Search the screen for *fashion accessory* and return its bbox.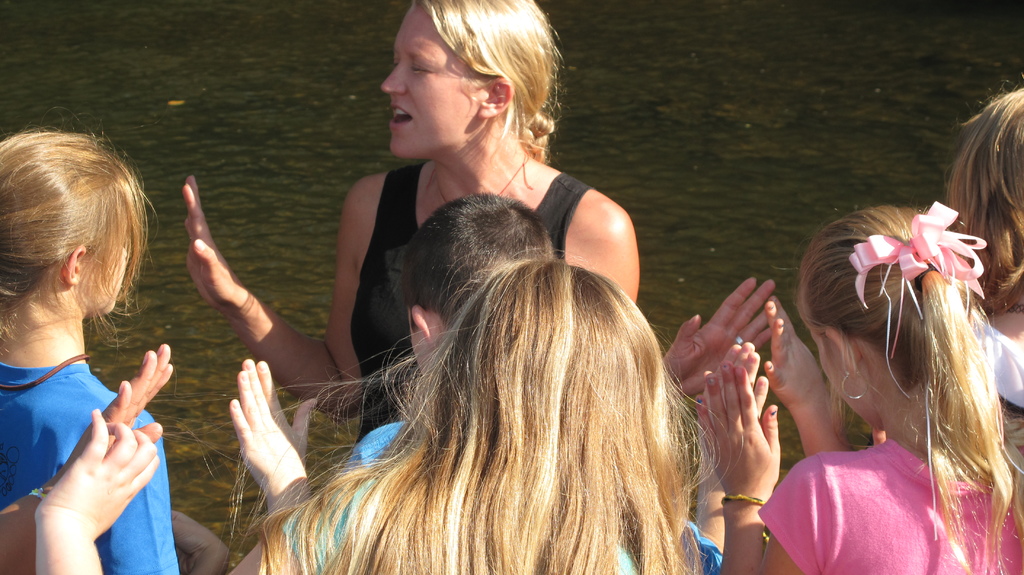
Found: <box>719,489,765,508</box>.
